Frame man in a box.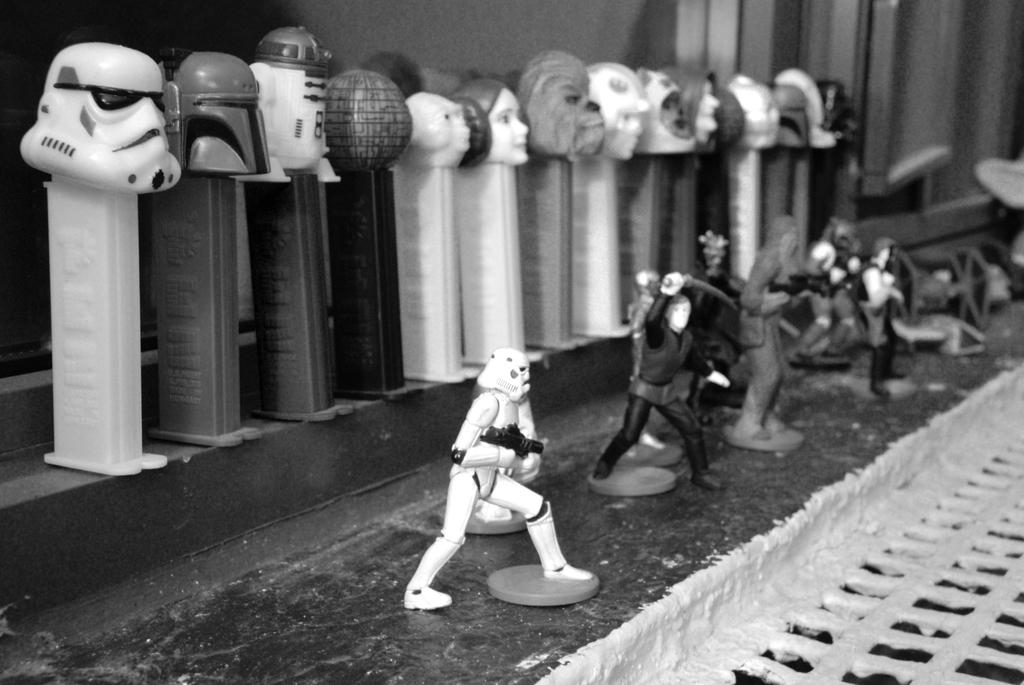
(left=394, top=342, right=587, bottom=617).
